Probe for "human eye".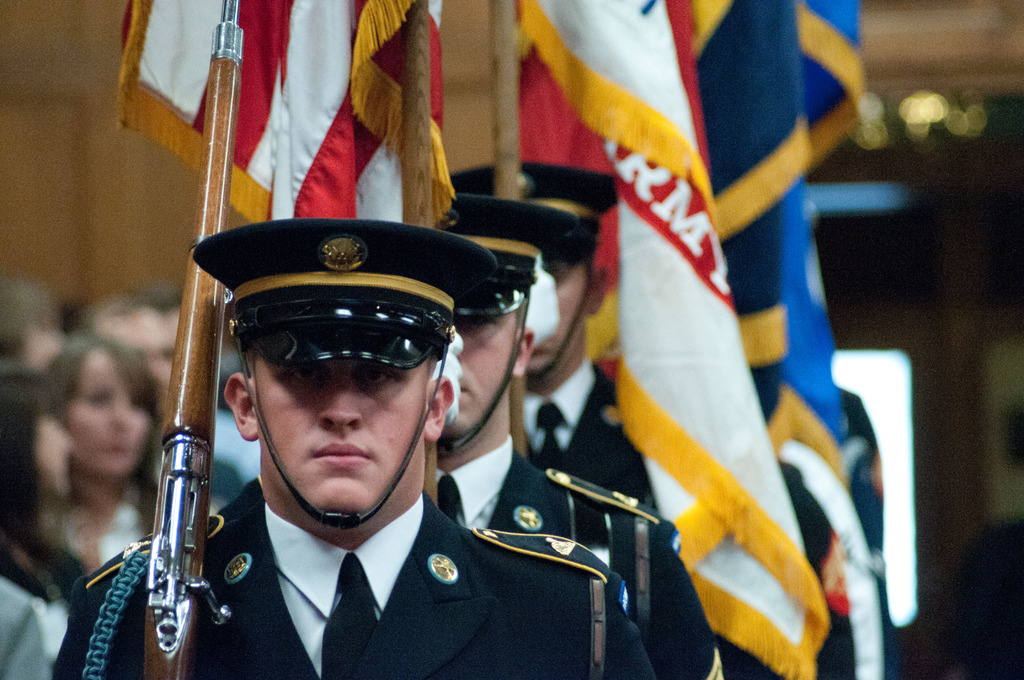
Probe result: {"x1": 286, "y1": 362, "x2": 325, "y2": 389}.
